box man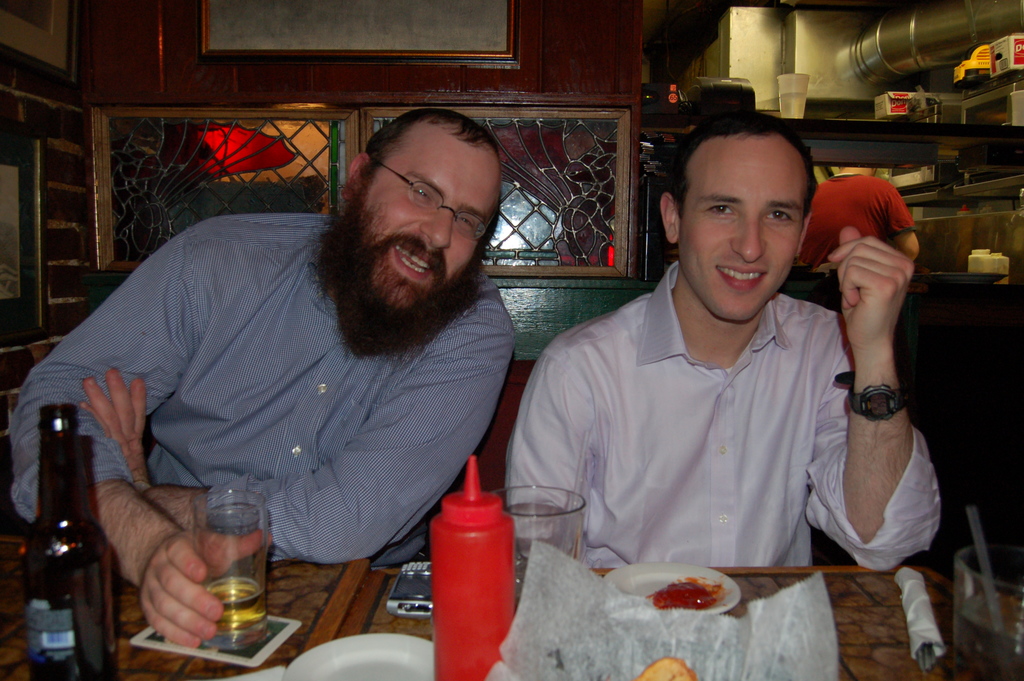
rect(783, 162, 920, 316)
